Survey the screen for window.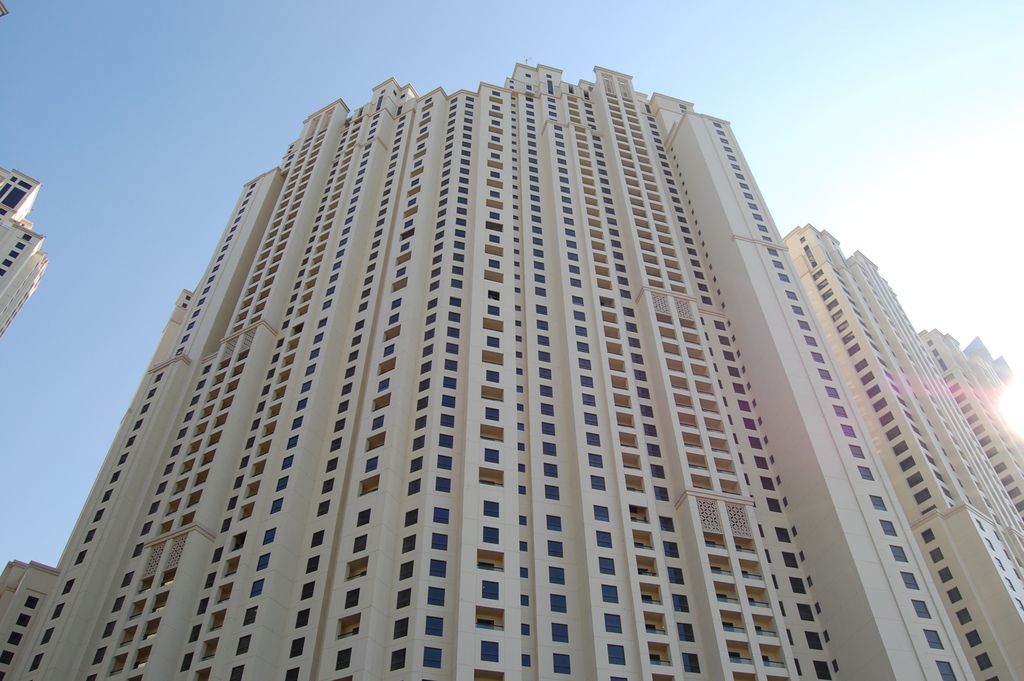
Survey found: [817, 368, 834, 380].
